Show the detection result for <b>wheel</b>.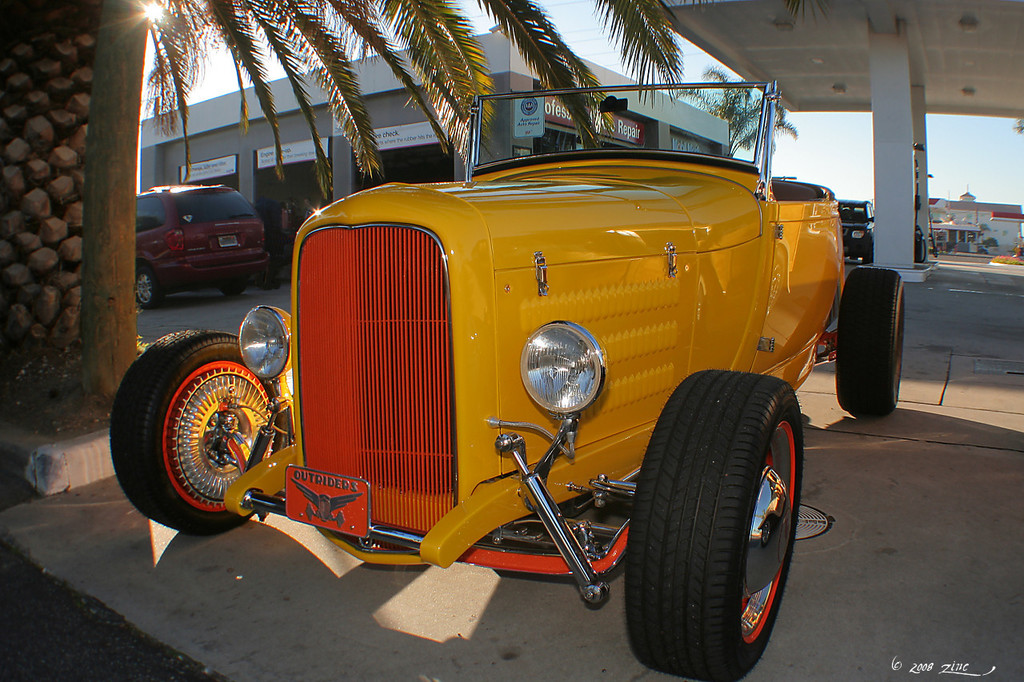
218 278 246 295.
